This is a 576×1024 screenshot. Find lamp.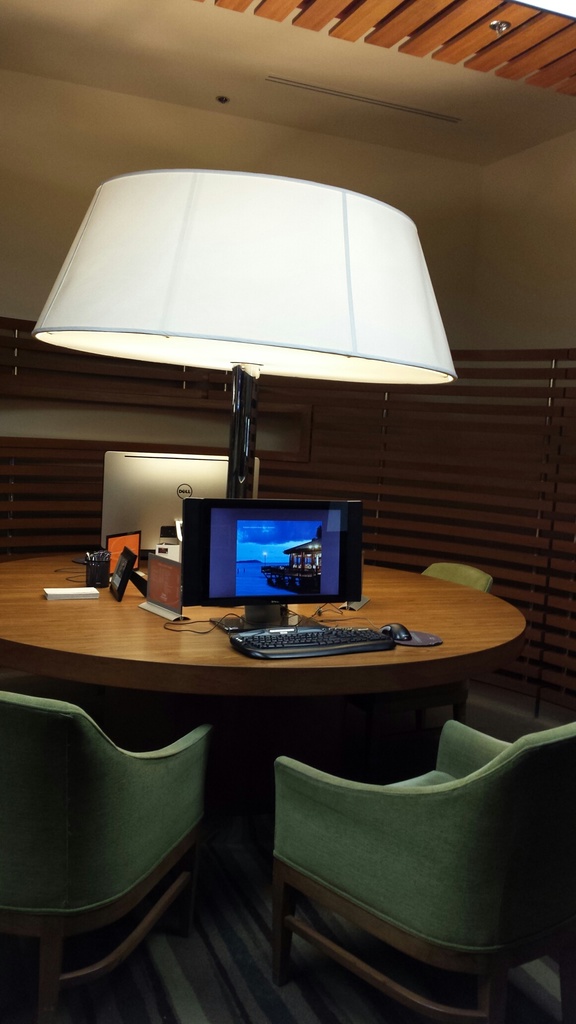
Bounding box: select_region(50, 189, 466, 634).
